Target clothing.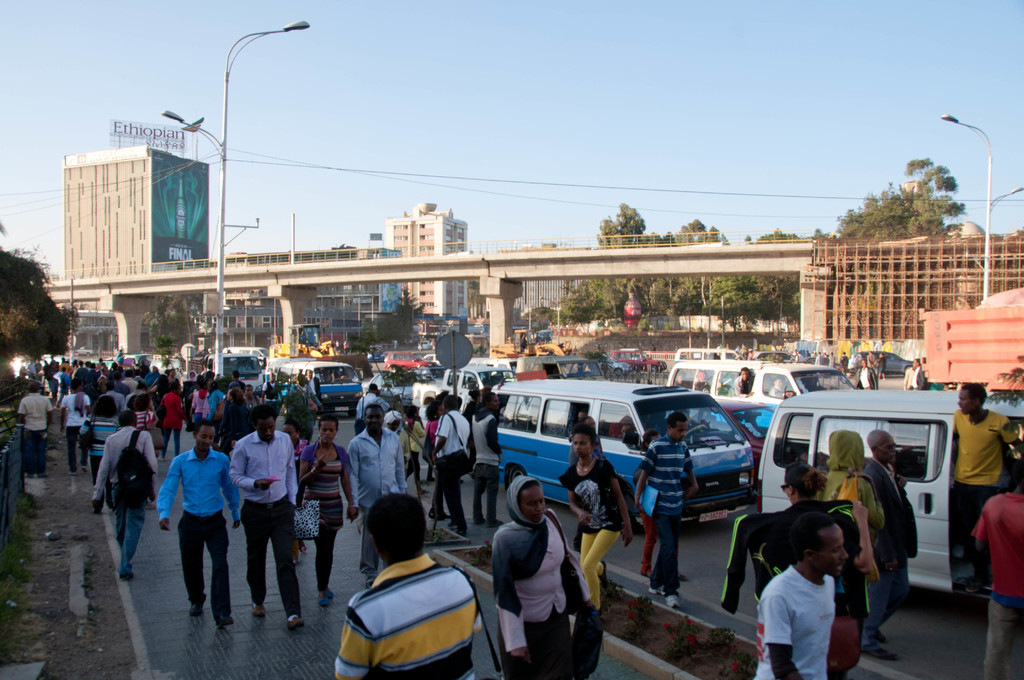
Target region: <region>77, 417, 122, 512</region>.
